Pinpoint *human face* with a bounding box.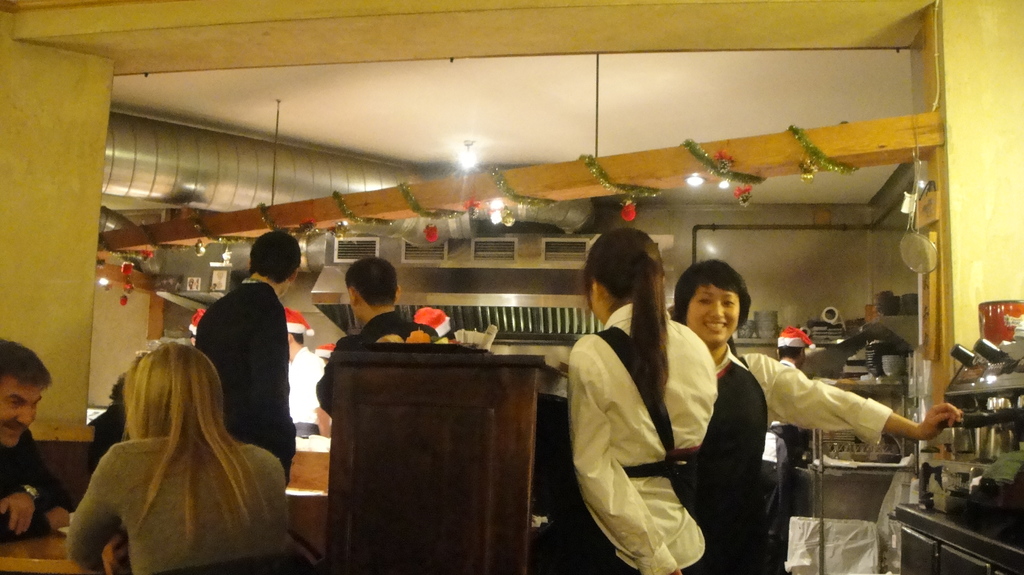
detection(590, 276, 602, 322).
